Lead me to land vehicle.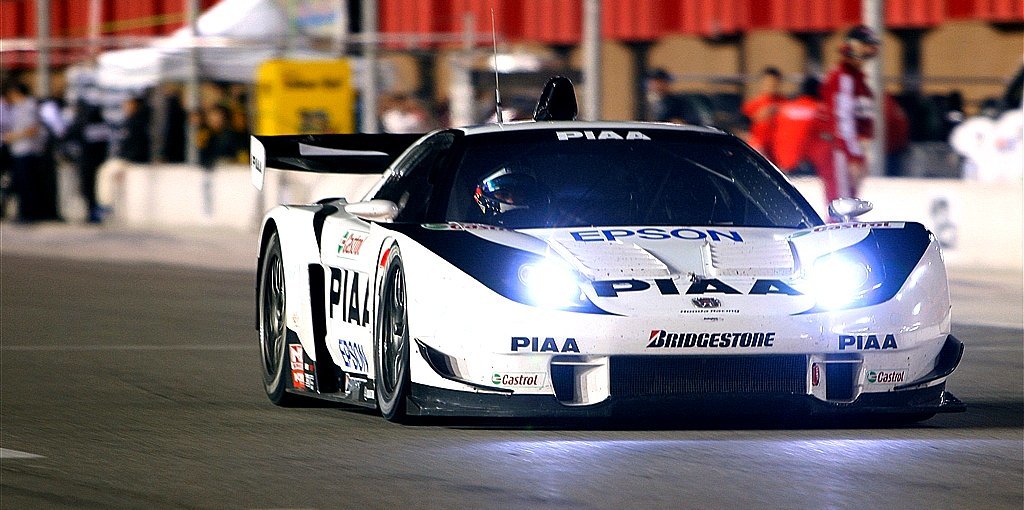
Lead to crop(245, 4, 960, 430).
